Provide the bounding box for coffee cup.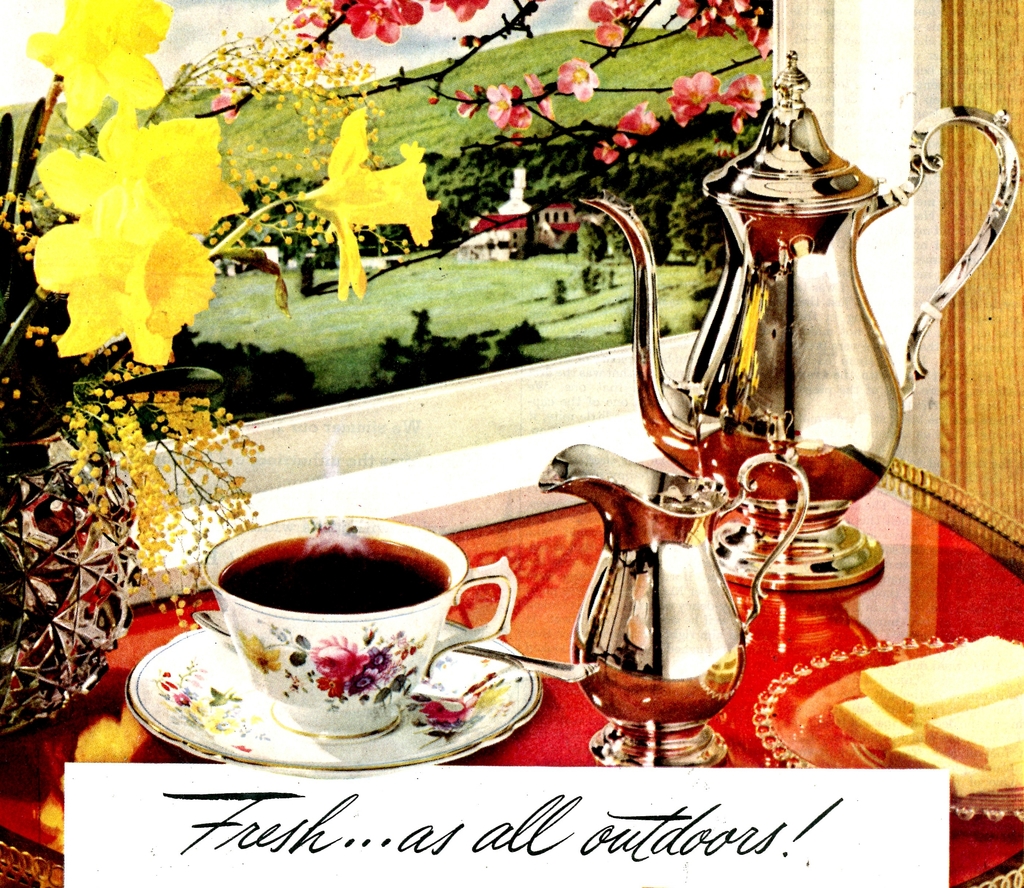
rect(198, 511, 518, 747).
